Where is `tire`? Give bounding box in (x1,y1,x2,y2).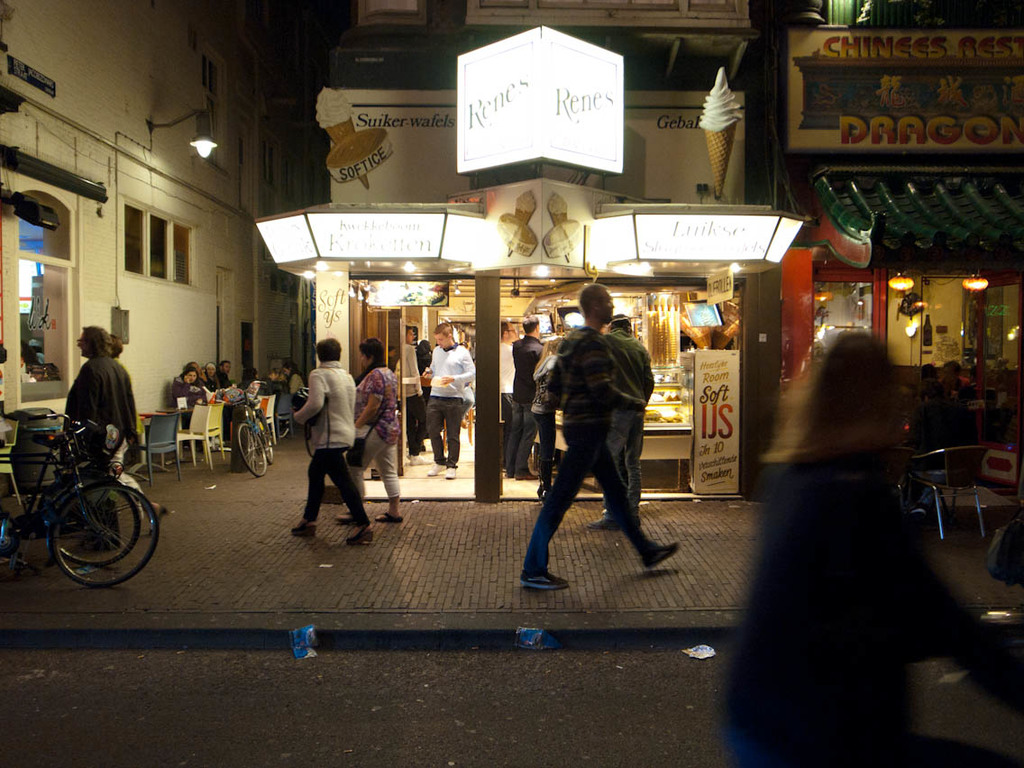
(305,416,325,453).
